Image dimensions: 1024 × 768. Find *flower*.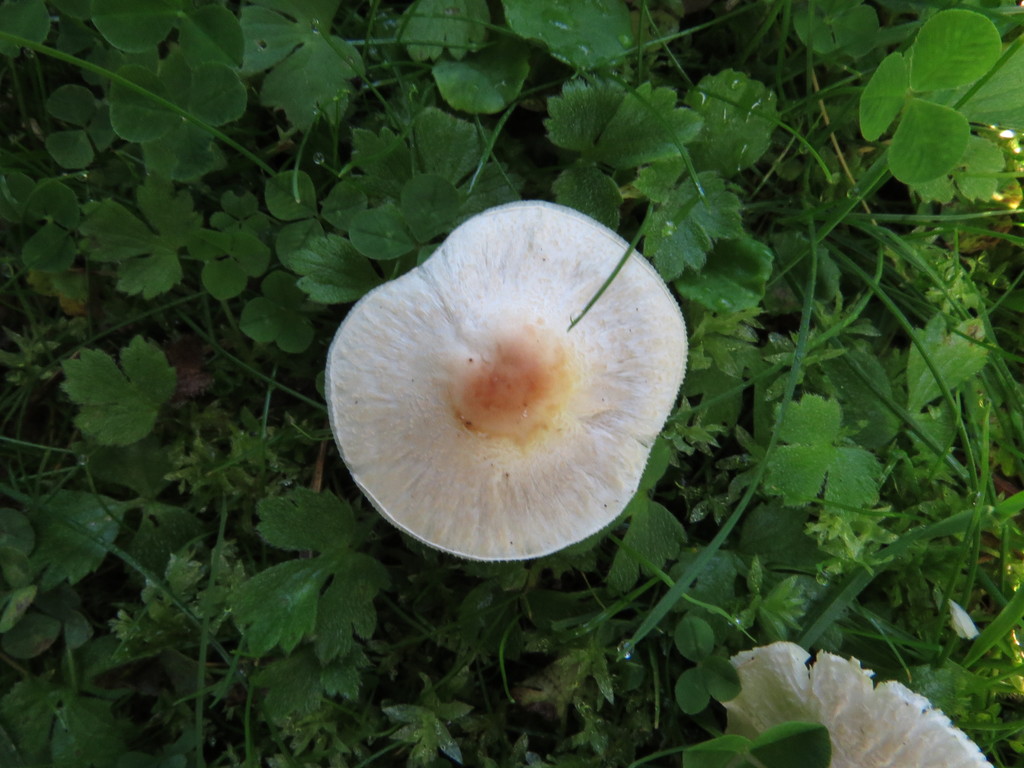
locate(717, 649, 984, 767).
